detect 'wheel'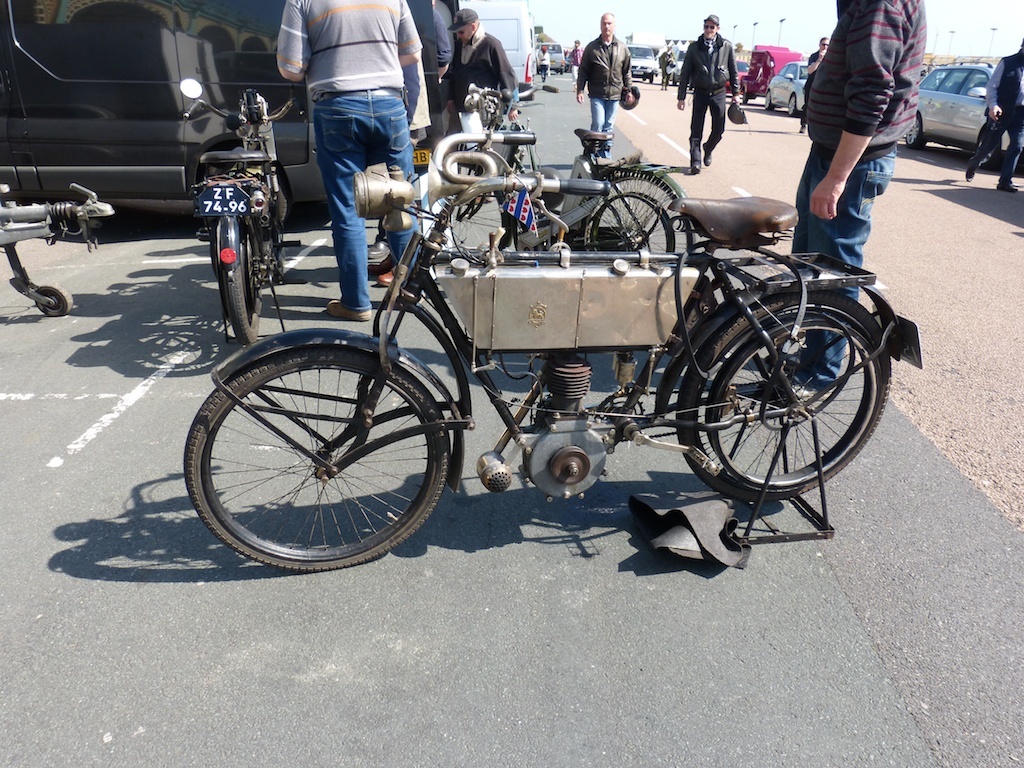
(x1=743, y1=94, x2=749, y2=107)
